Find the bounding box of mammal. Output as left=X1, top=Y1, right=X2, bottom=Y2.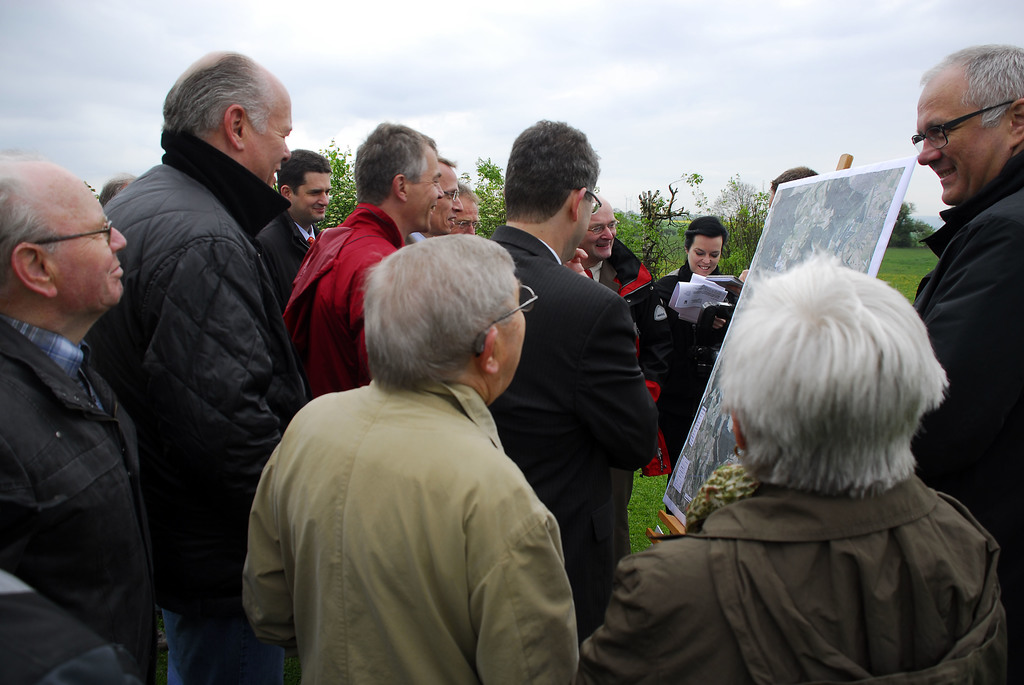
left=255, top=143, right=334, bottom=306.
